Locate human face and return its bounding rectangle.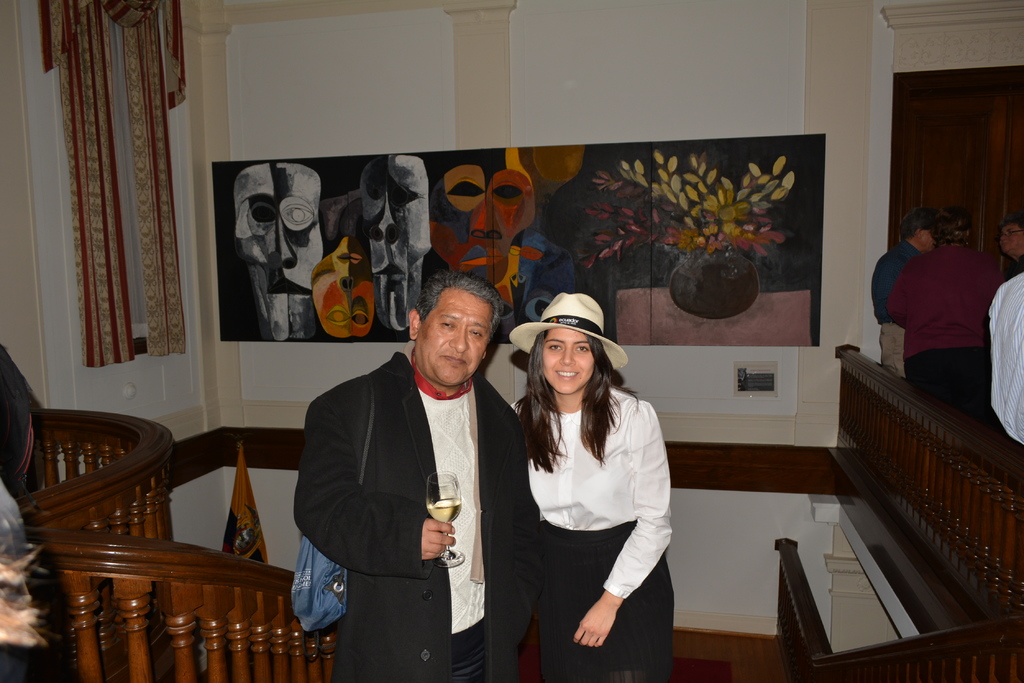
419, 286, 490, 386.
